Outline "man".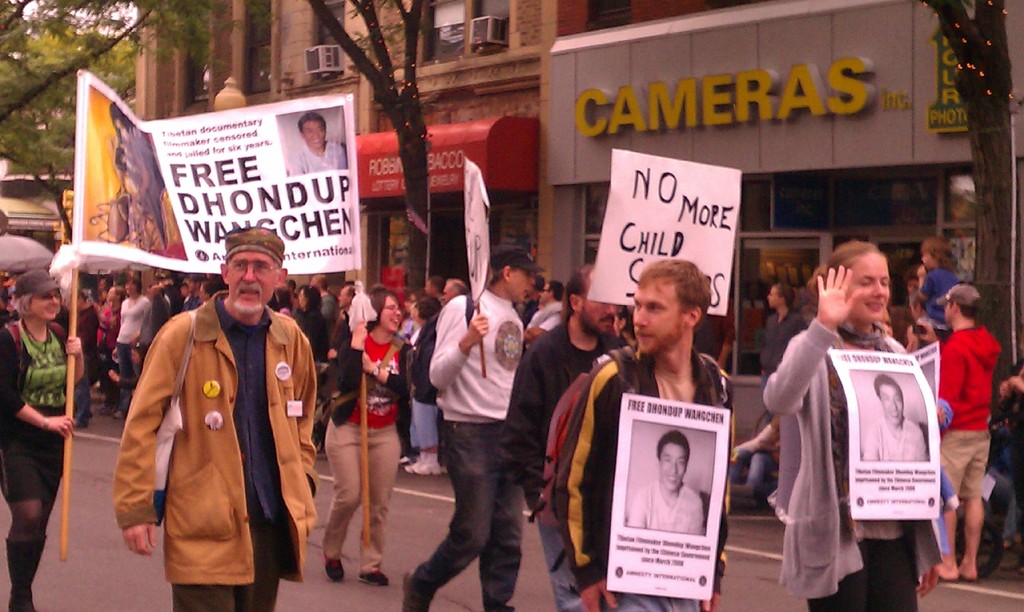
Outline: bbox(439, 275, 472, 305).
